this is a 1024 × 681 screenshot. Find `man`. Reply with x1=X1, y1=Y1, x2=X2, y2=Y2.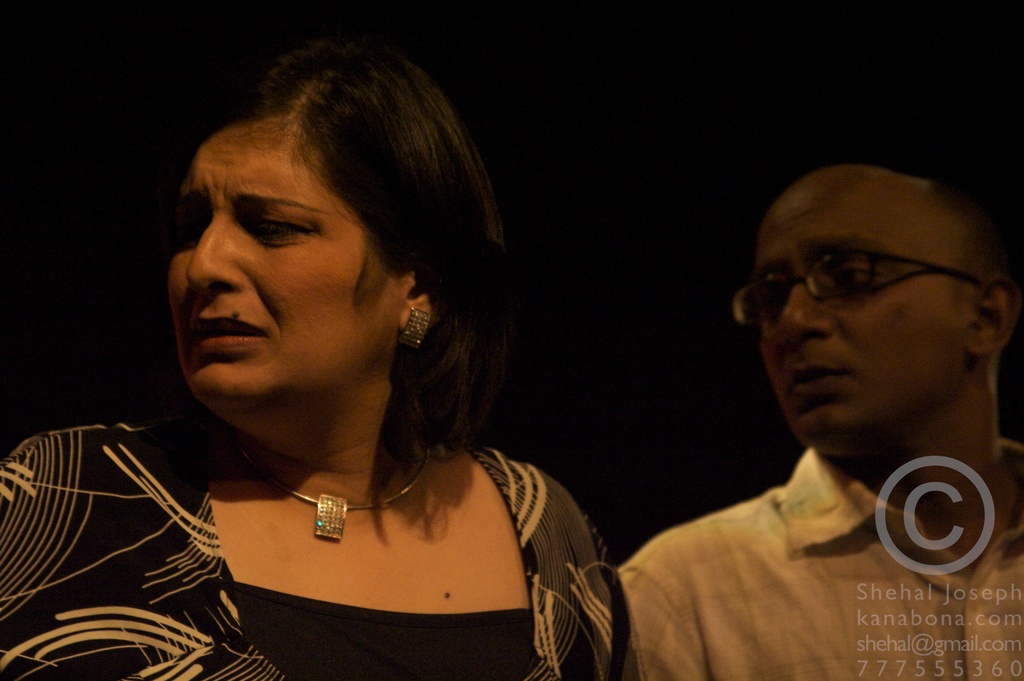
x1=646, y1=150, x2=1023, y2=641.
